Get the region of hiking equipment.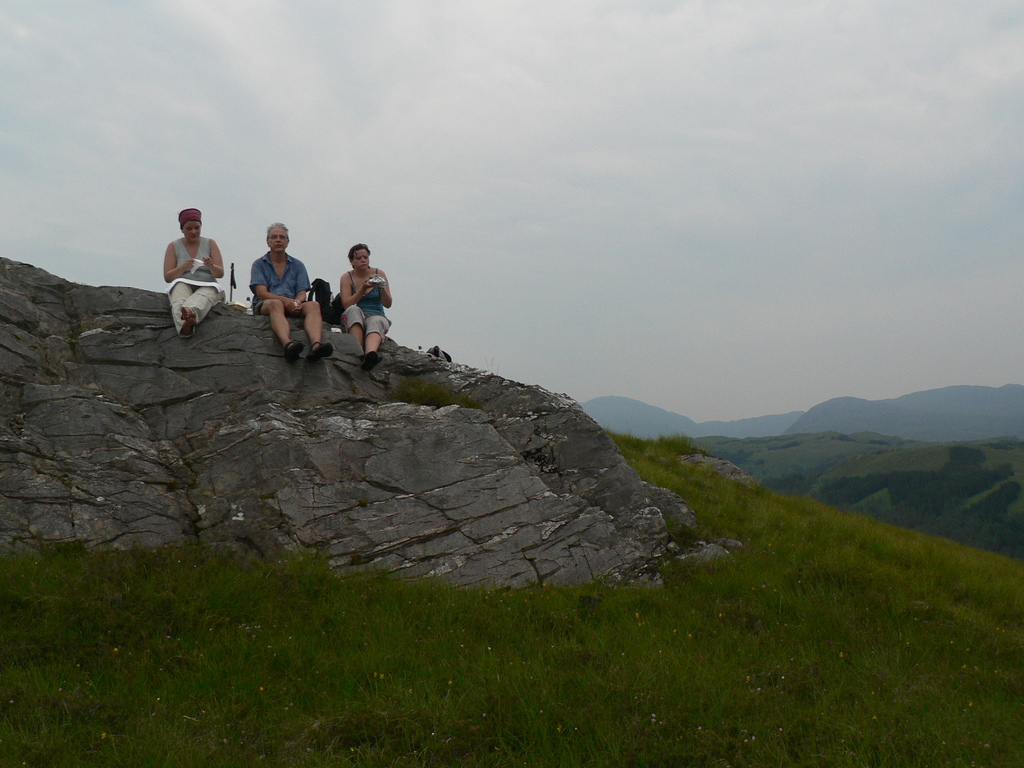
bbox=[304, 337, 332, 363].
